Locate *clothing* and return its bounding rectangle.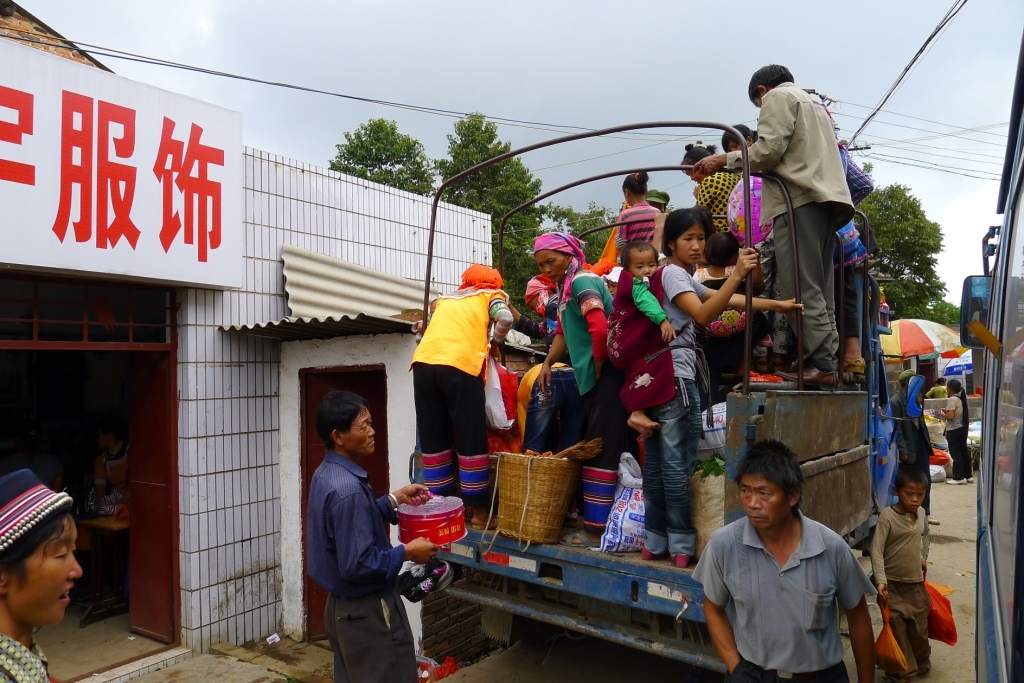
{"x1": 616, "y1": 198, "x2": 661, "y2": 270}.
